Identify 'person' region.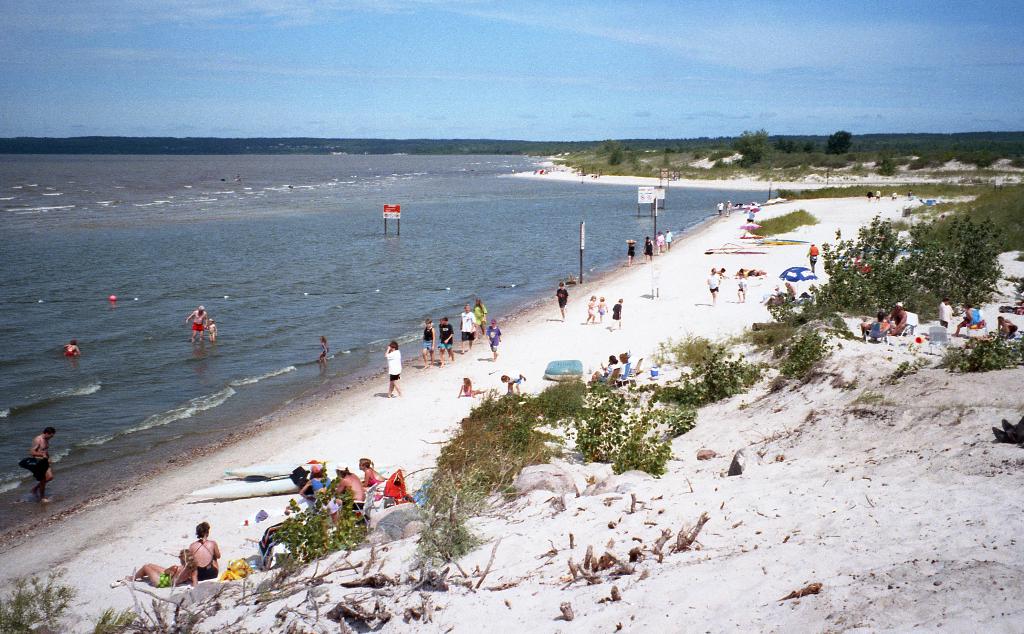
Region: crop(642, 234, 652, 263).
